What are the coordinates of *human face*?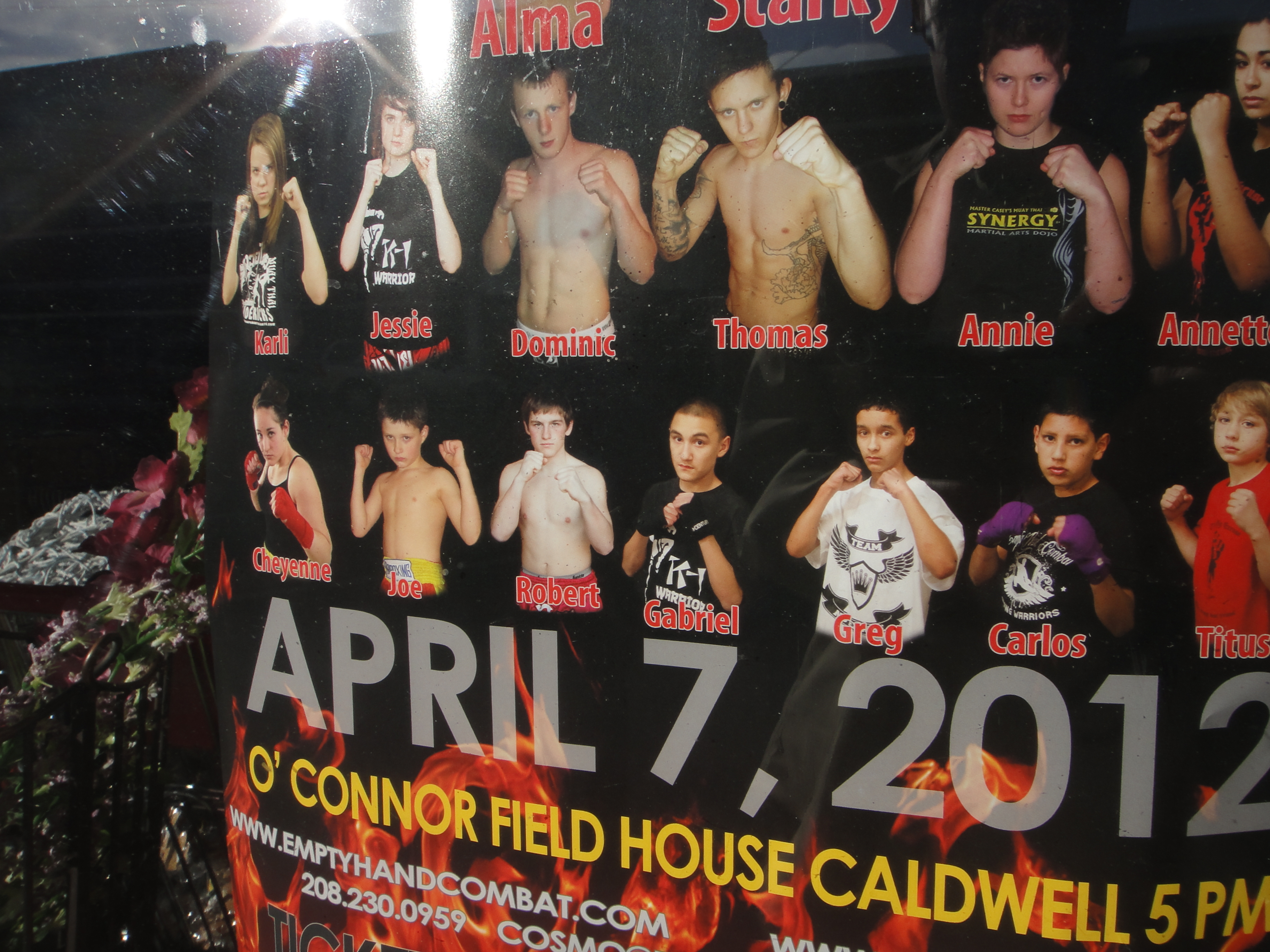
l=233, t=143, r=250, b=168.
